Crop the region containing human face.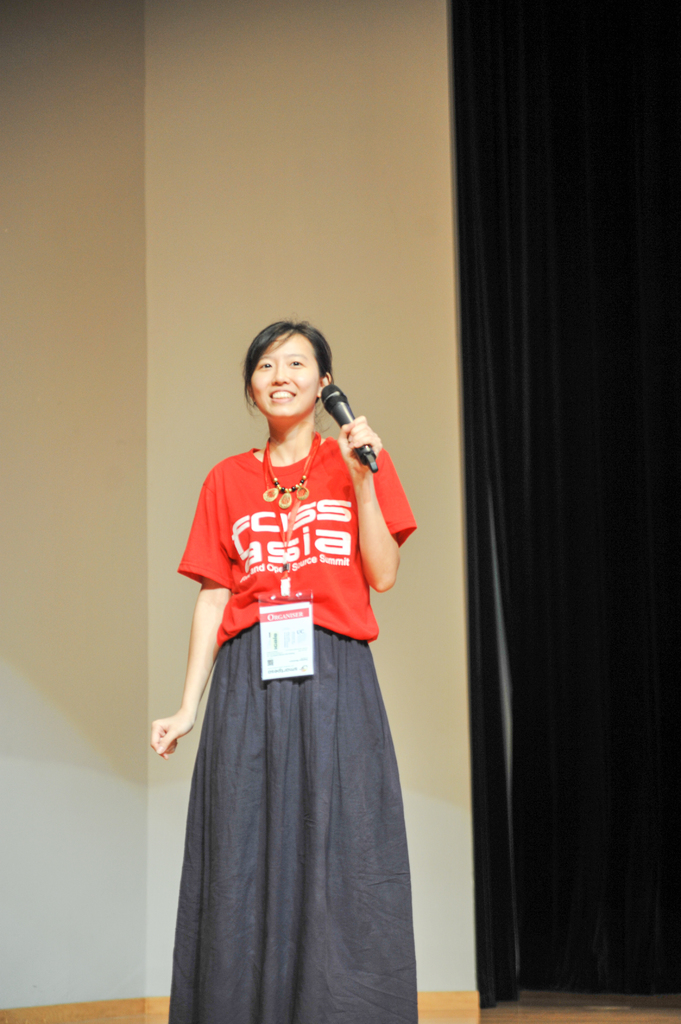
Crop region: 245, 326, 323, 420.
